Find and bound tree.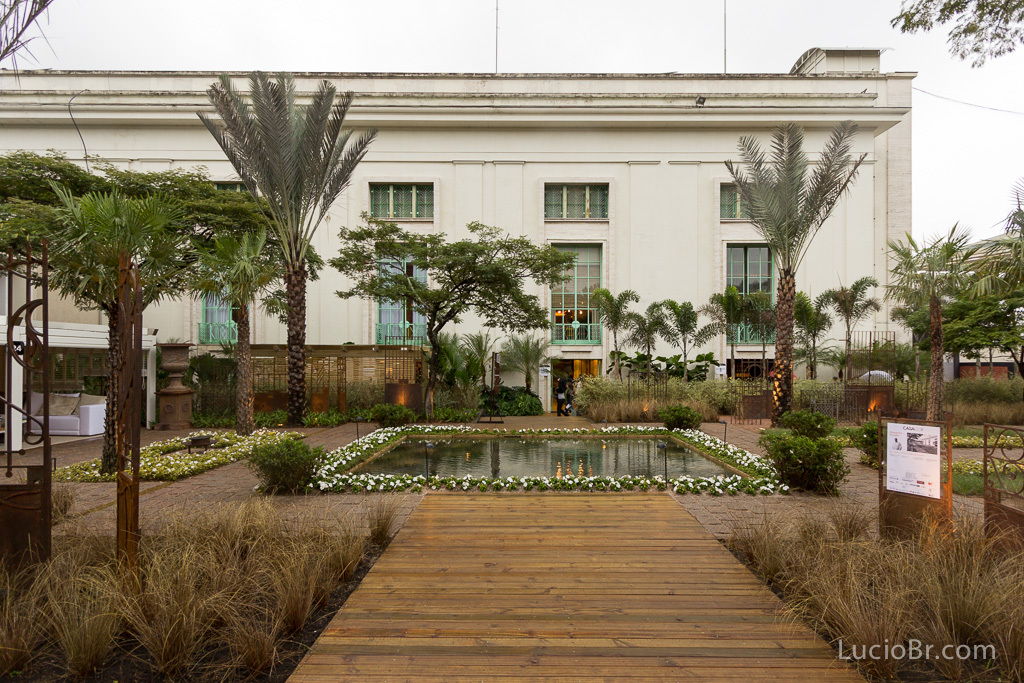
Bound: bbox=[181, 221, 287, 434].
